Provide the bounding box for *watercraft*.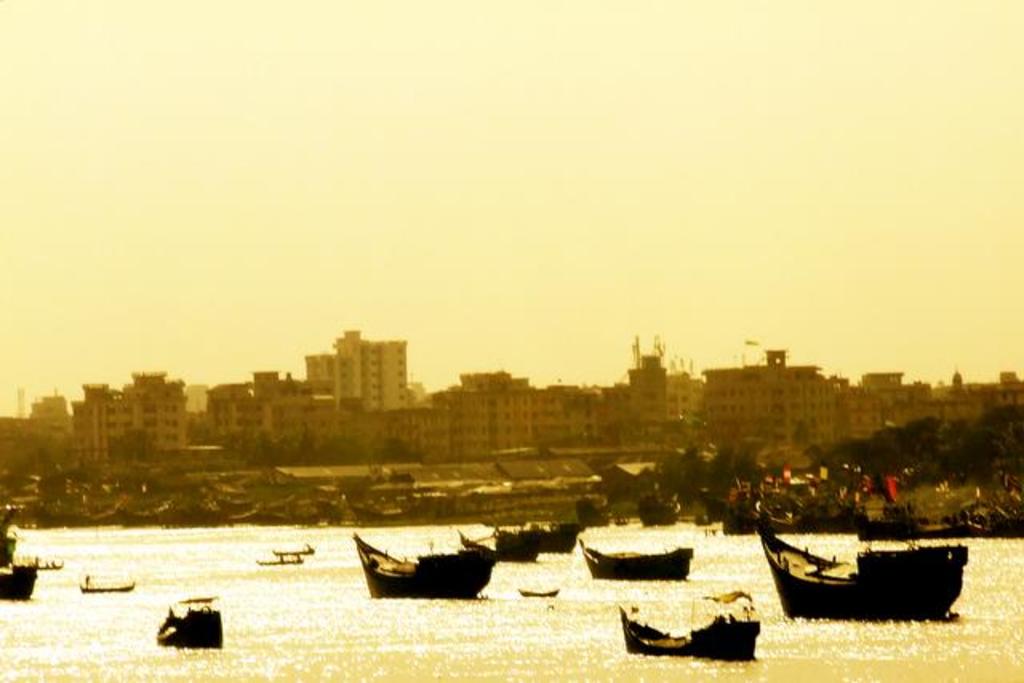
{"left": 346, "top": 539, "right": 494, "bottom": 600}.
